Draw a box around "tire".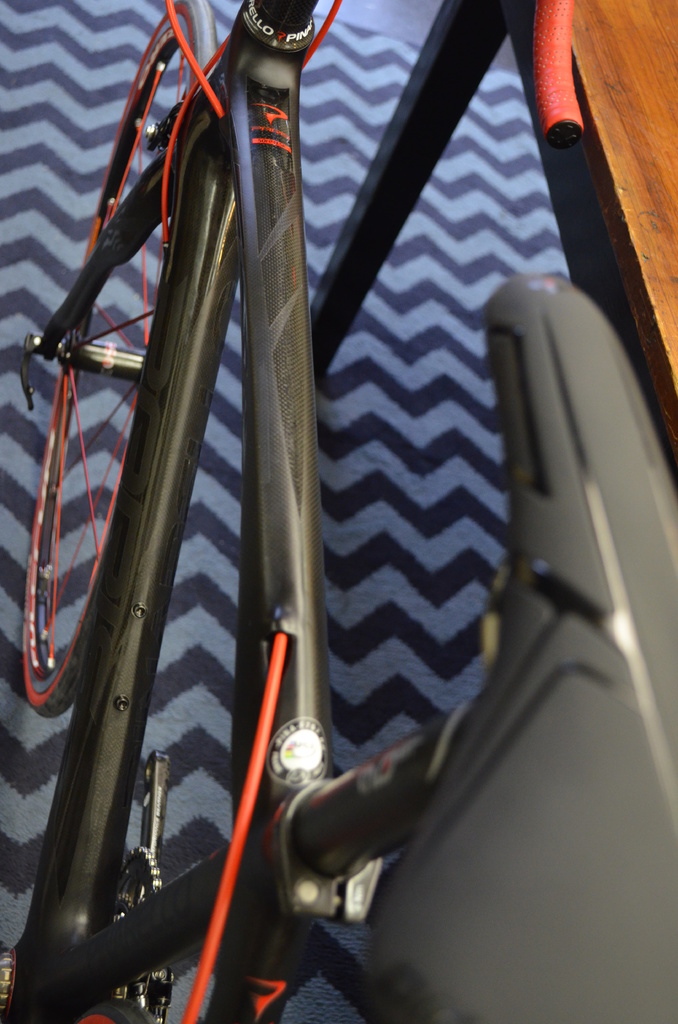
(left=11, top=0, right=216, bottom=710).
